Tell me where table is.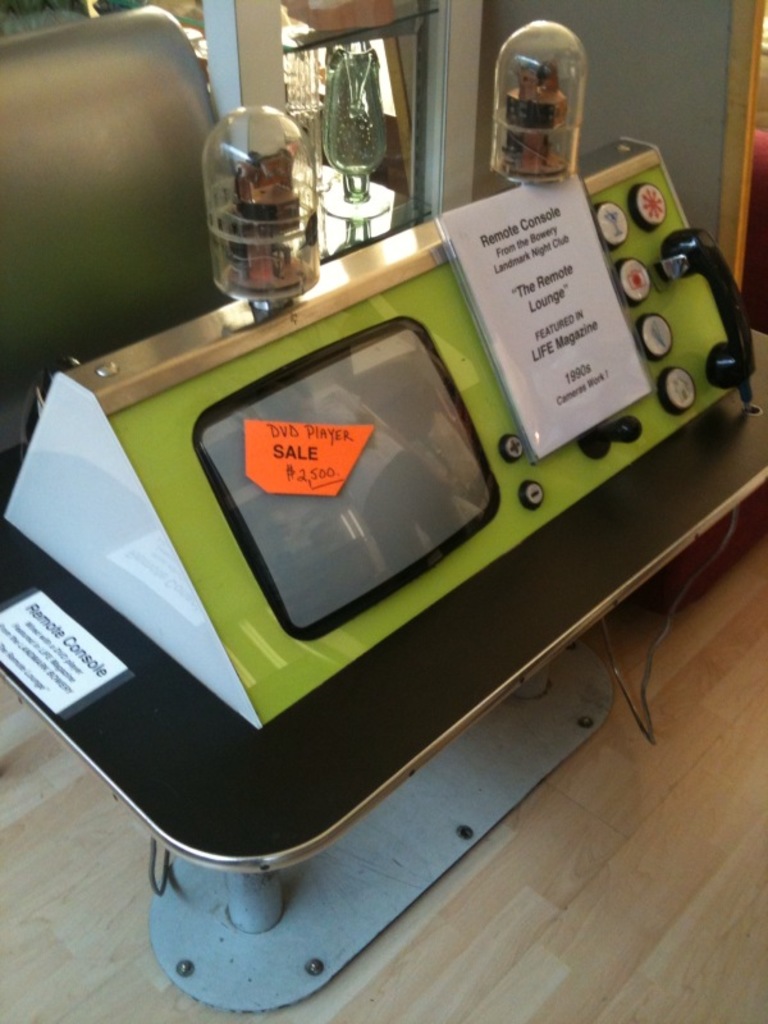
table is at Rect(0, 319, 767, 1023).
